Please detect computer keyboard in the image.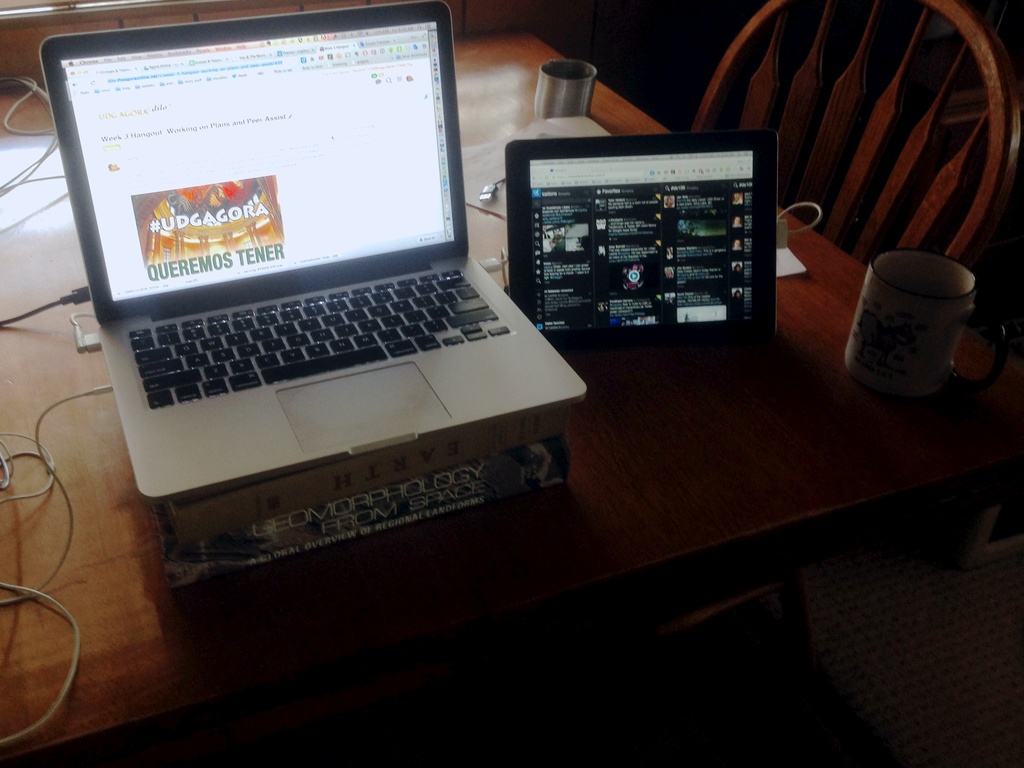
<box>125,268,509,414</box>.
